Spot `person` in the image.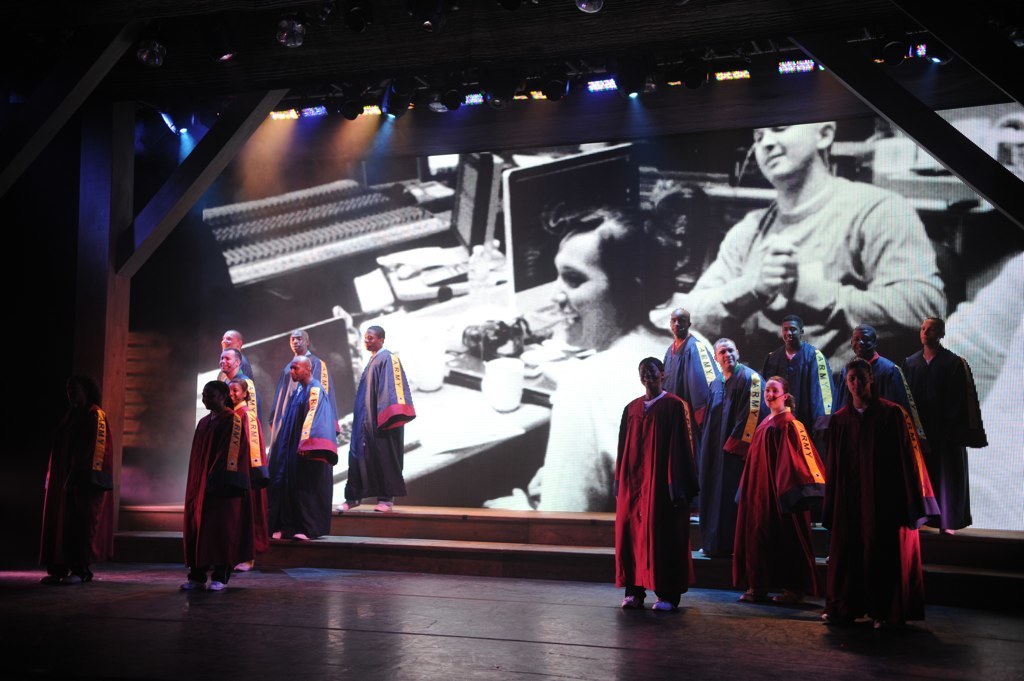
`person` found at pyautogui.locateOnScreen(219, 351, 256, 408).
